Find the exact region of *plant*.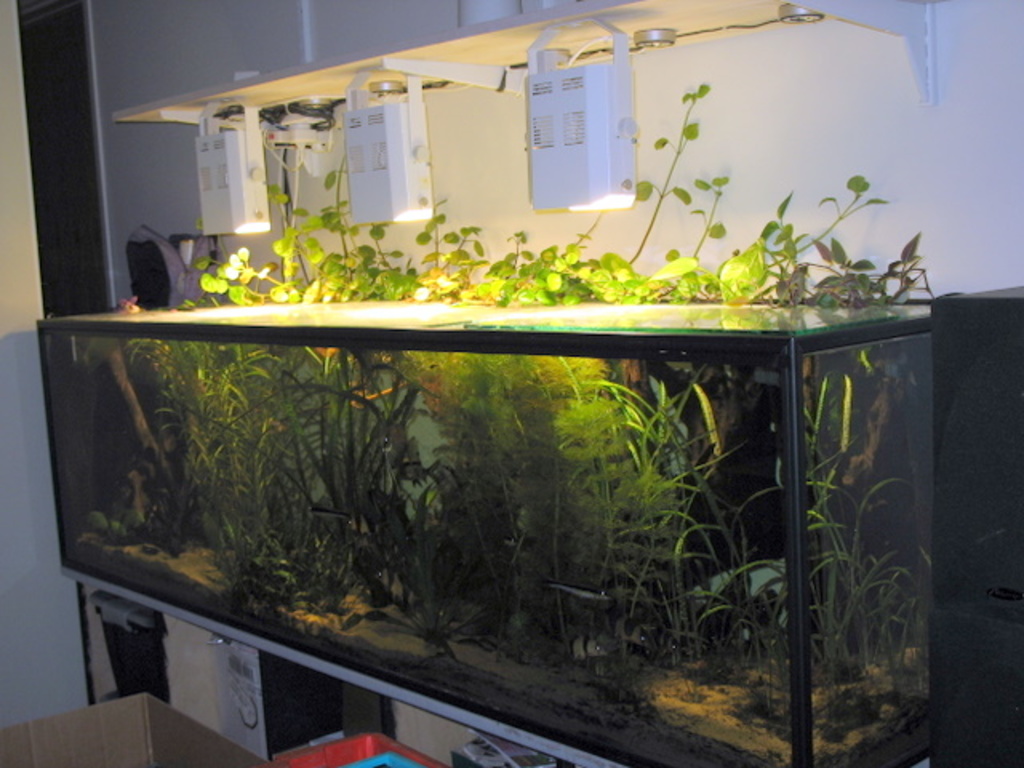
Exact region: locate(106, 80, 930, 712).
